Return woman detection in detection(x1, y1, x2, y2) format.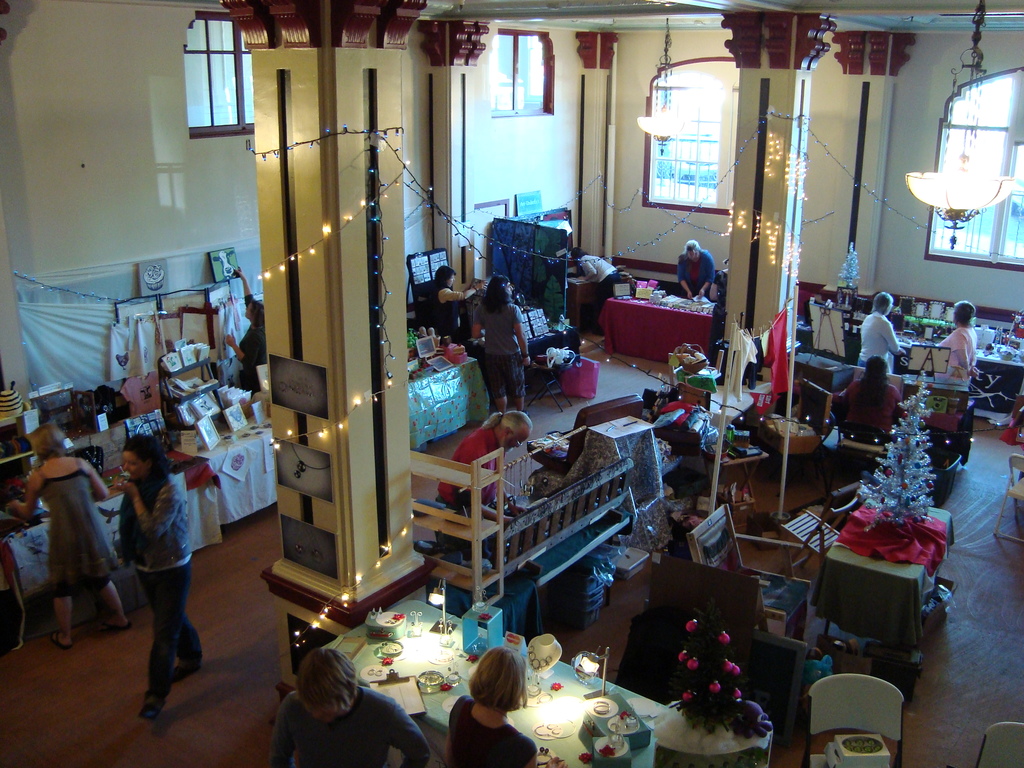
detection(472, 273, 534, 417).
